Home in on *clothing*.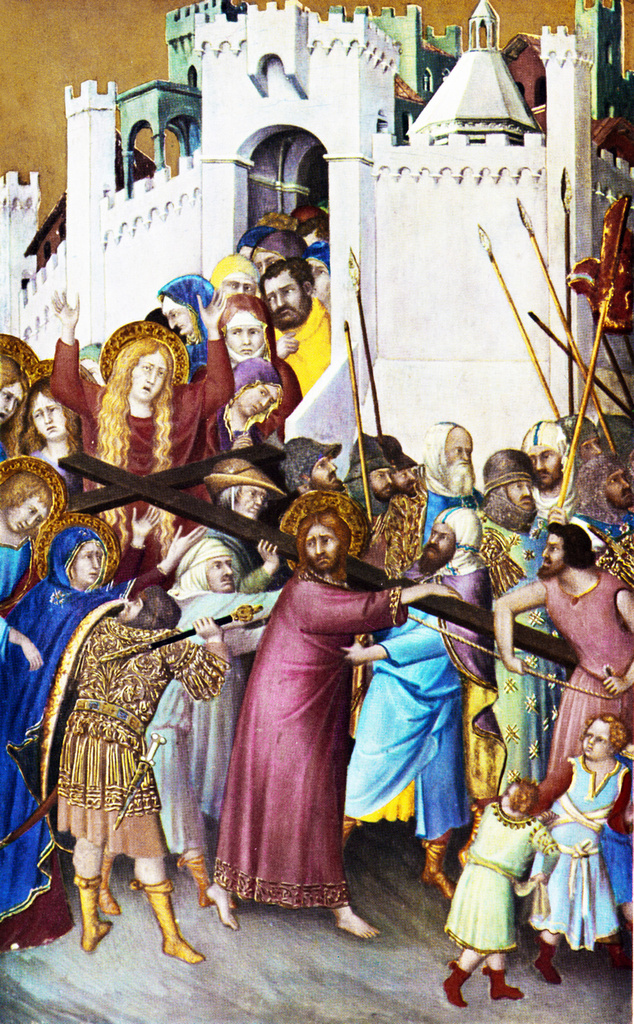
Homed in at bbox=(331, 557, 479, 847).
